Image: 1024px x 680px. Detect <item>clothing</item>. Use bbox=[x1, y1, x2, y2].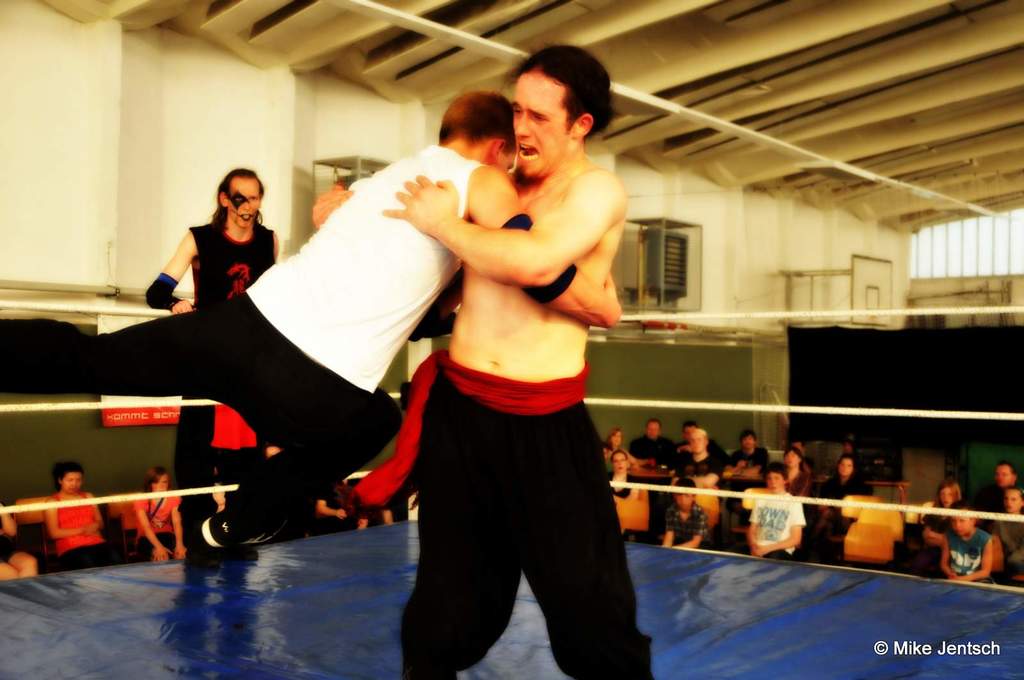
bbox=[923, 510, 954, 576].
